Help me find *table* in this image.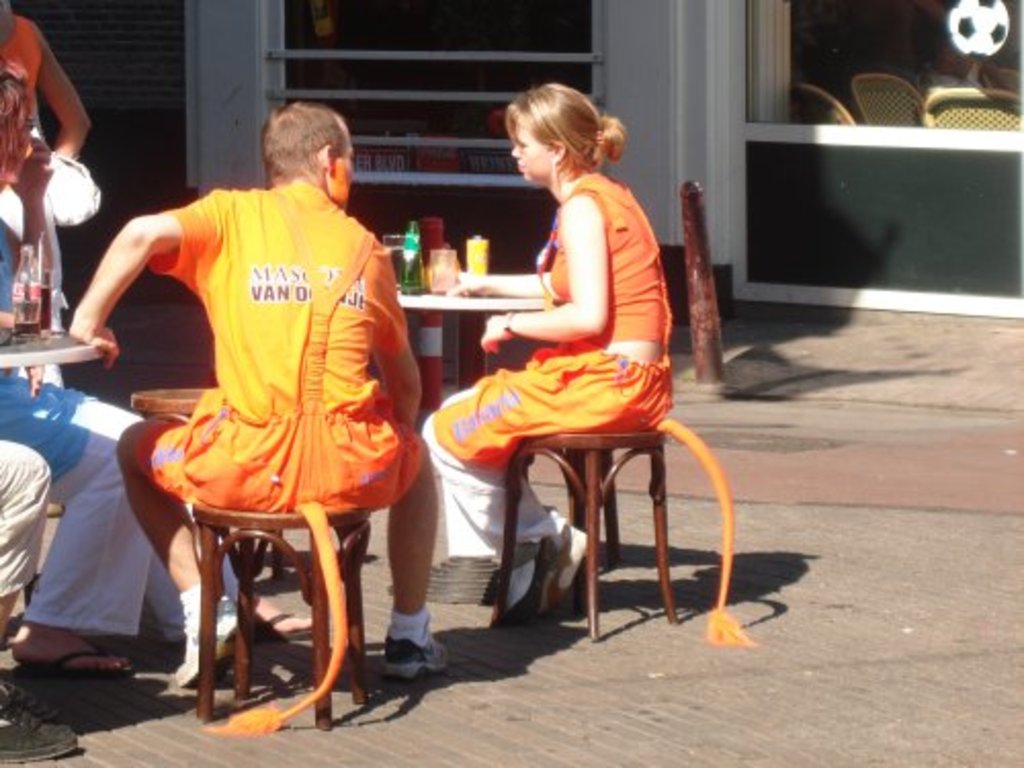
Found it: bbox=(135, 461, 418, 715).
